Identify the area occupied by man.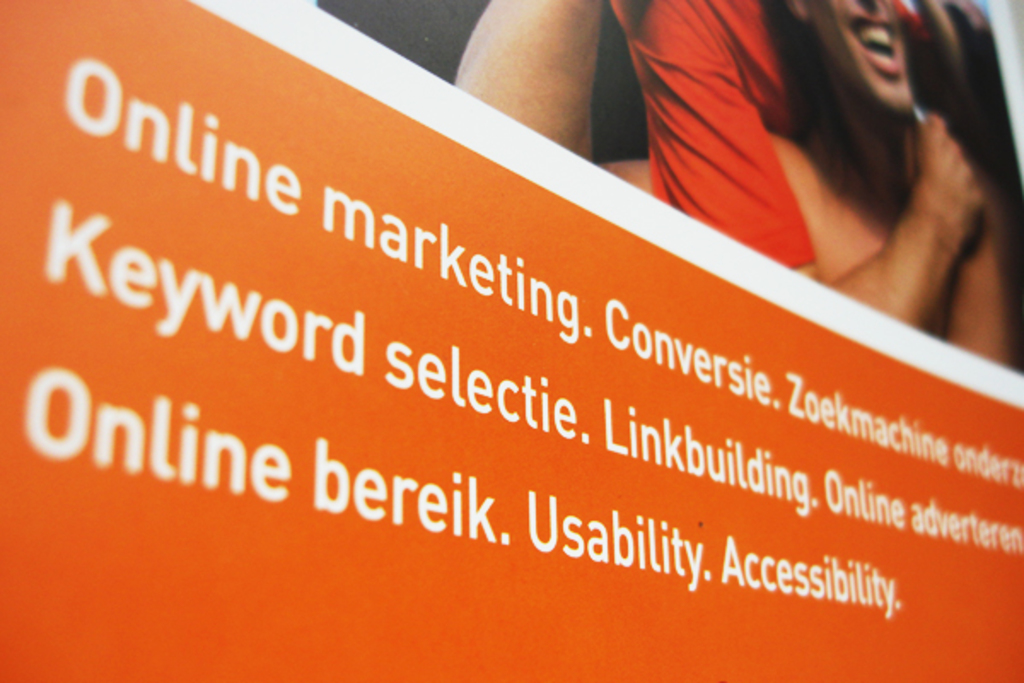
Area: (x1=575, y1=0, x2=1014, y2=381).
